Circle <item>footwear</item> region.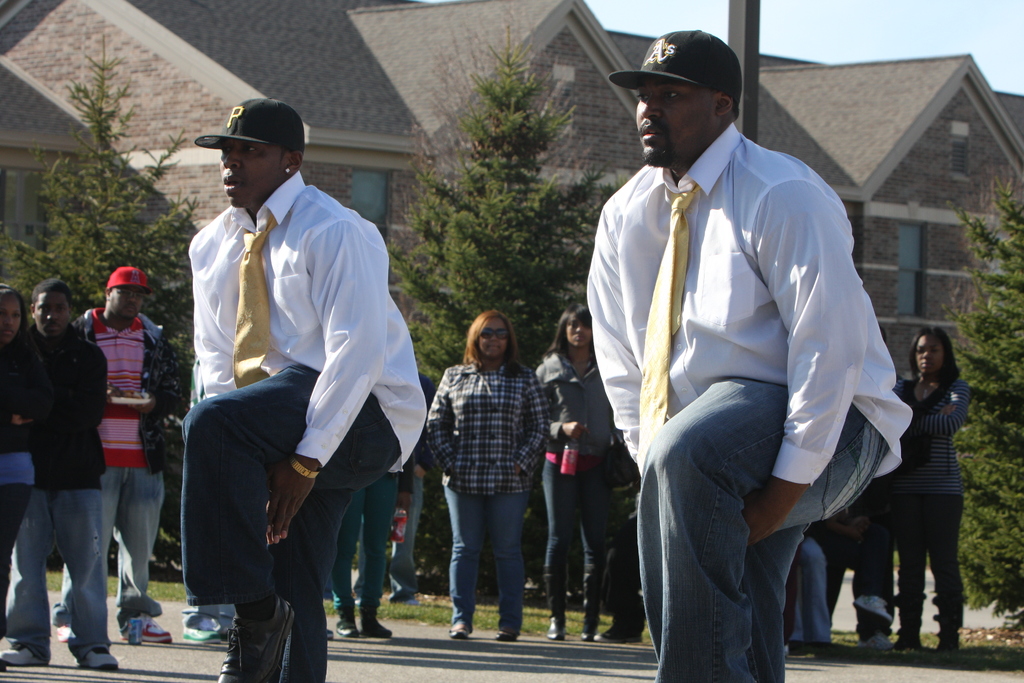
Region: (77,646,120,668).
